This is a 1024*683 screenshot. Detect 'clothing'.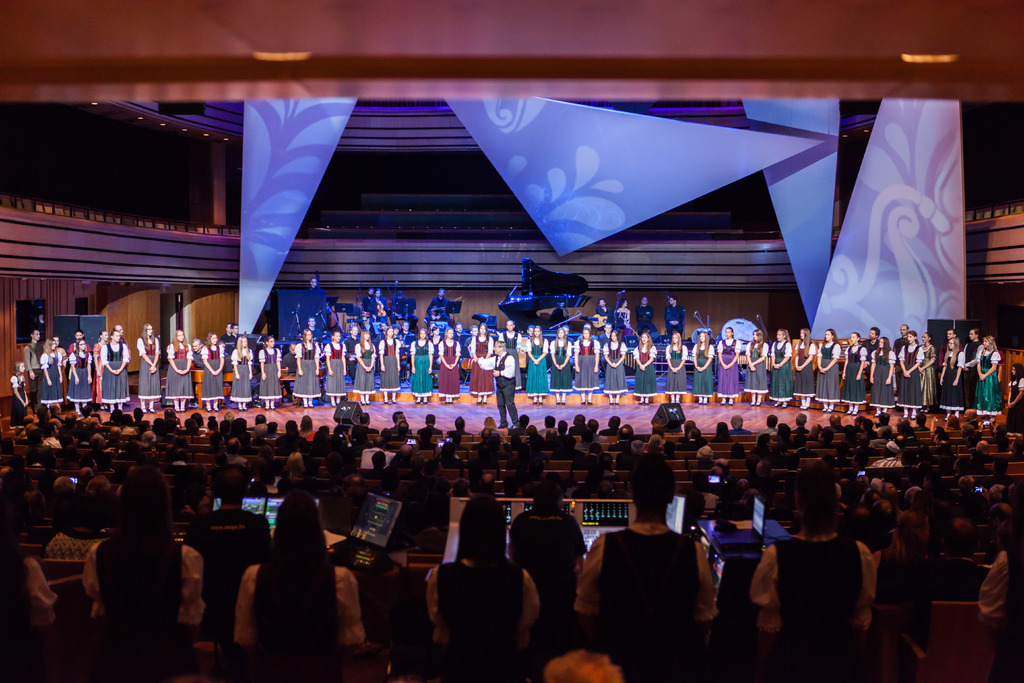
(723,425,746,436).
